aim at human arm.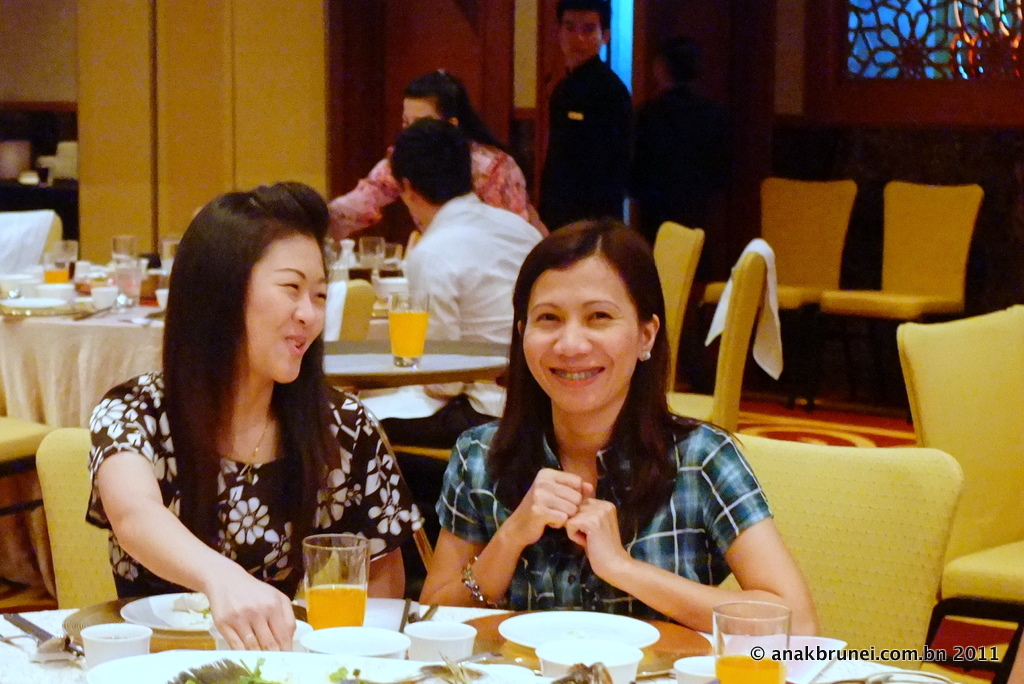
Aimed at [left=563, top=430, right=822, bottom=635].
